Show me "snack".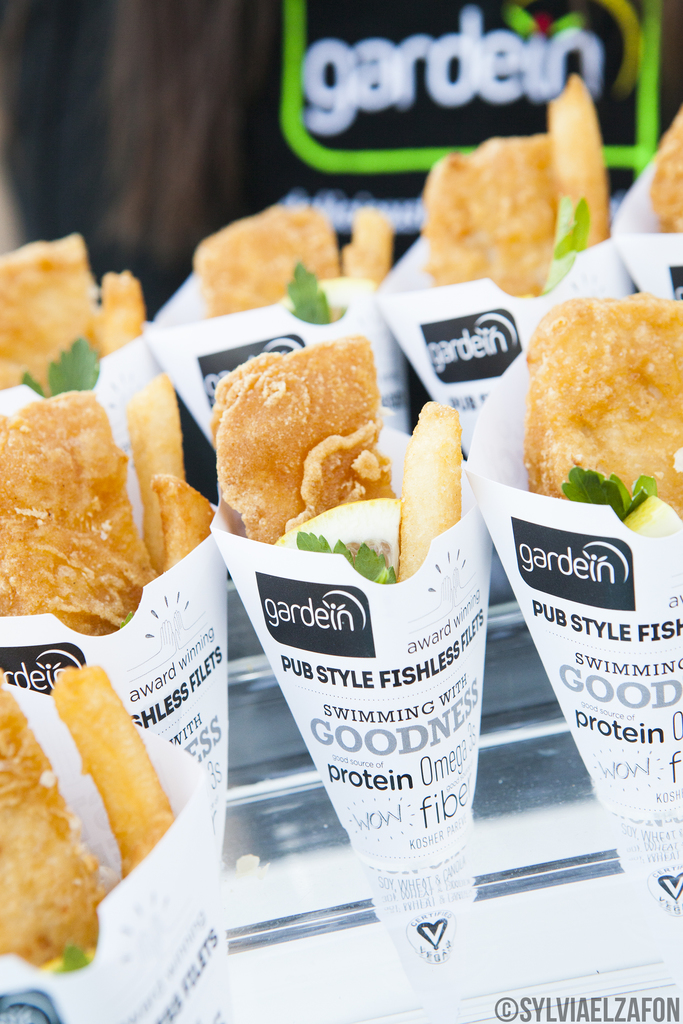
"snack" is here: box(531, 292, 682, 535).
